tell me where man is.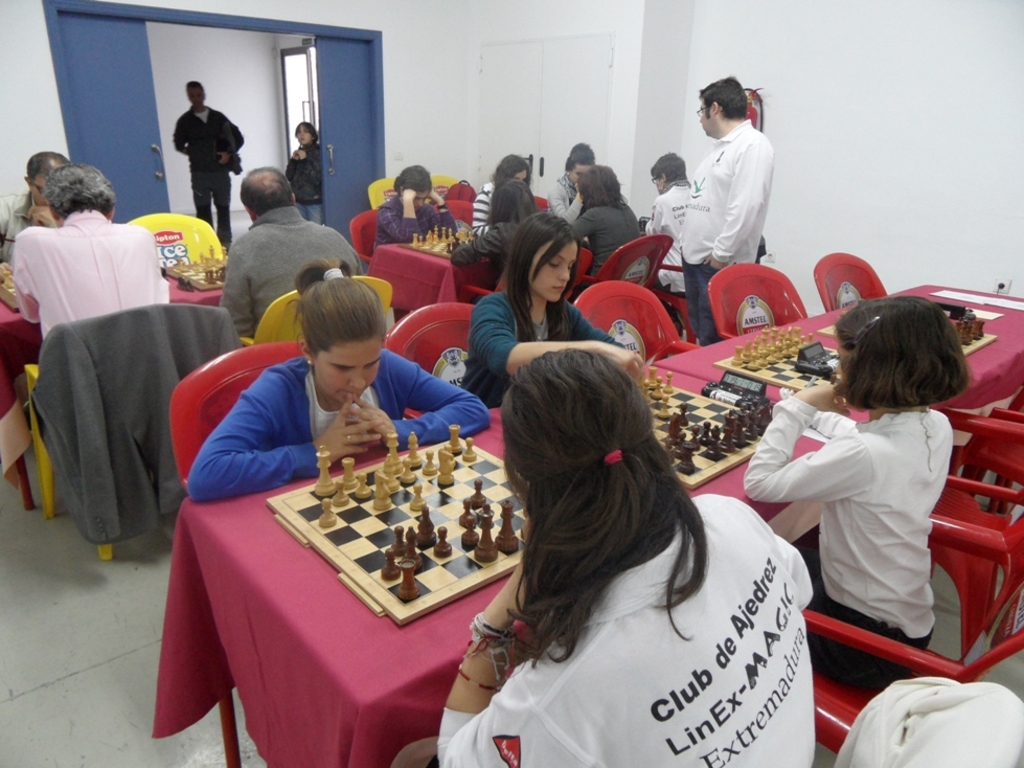
man is at [1, 168, 162, 357].
